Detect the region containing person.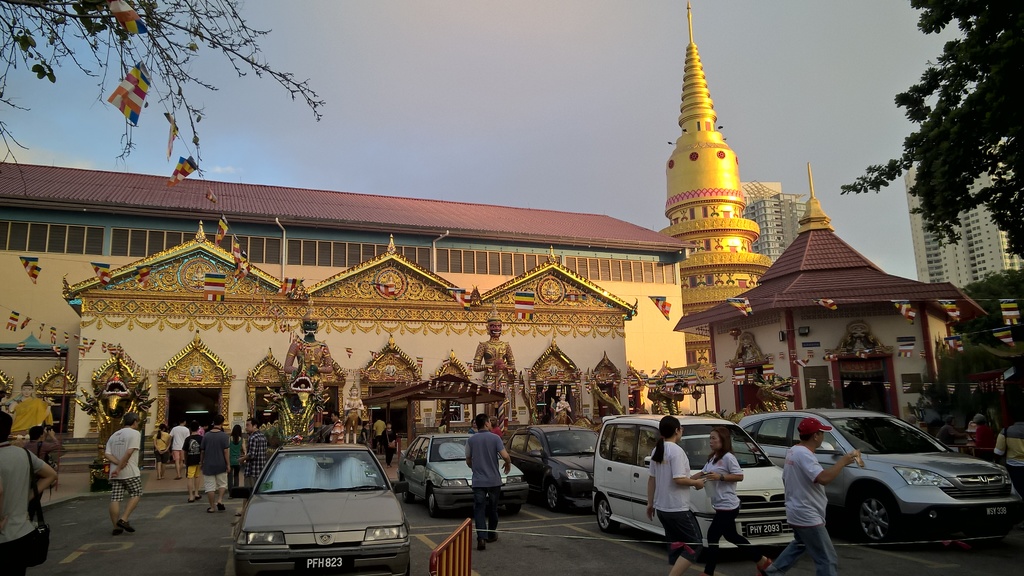
284, 294, 333, 428.
